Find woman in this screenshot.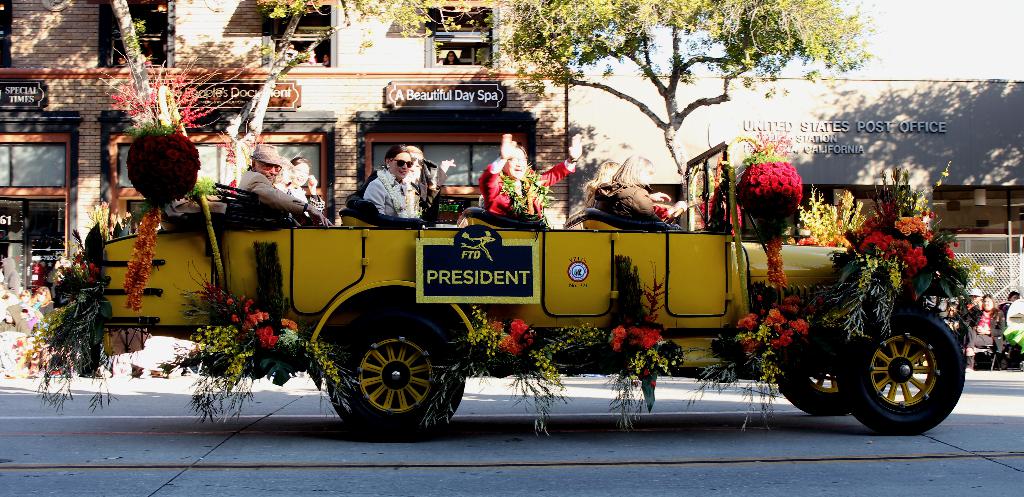
The bounding box for woman is crop(595, 156, 688, 238).
